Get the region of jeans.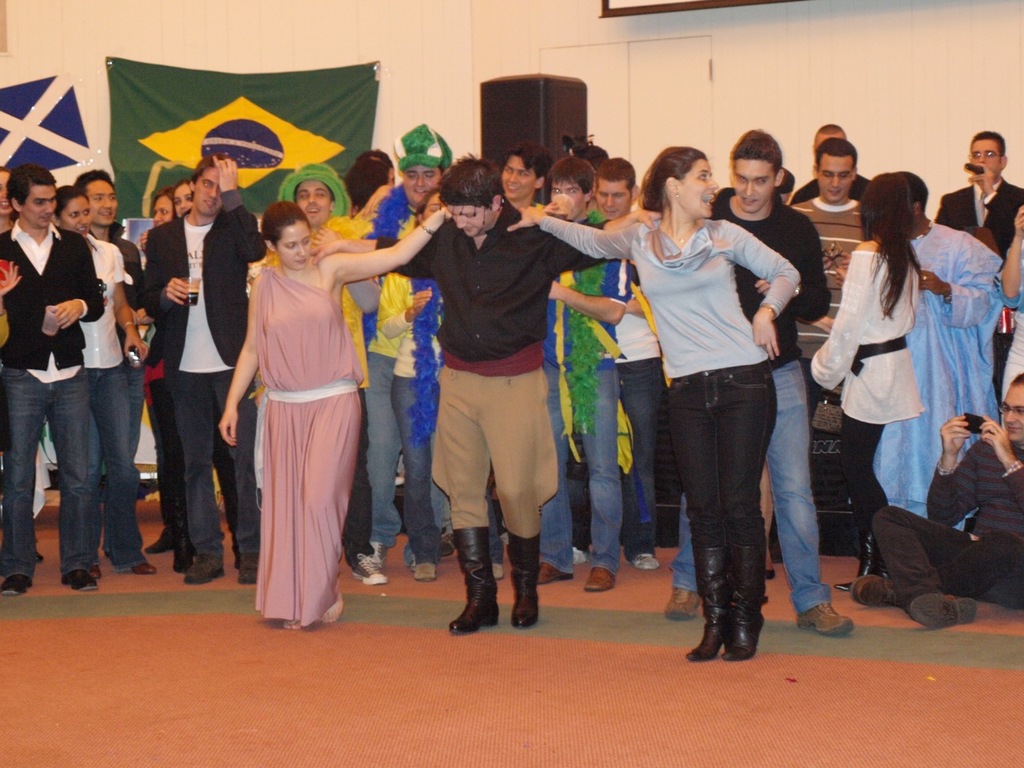
[582,358,657,557].
